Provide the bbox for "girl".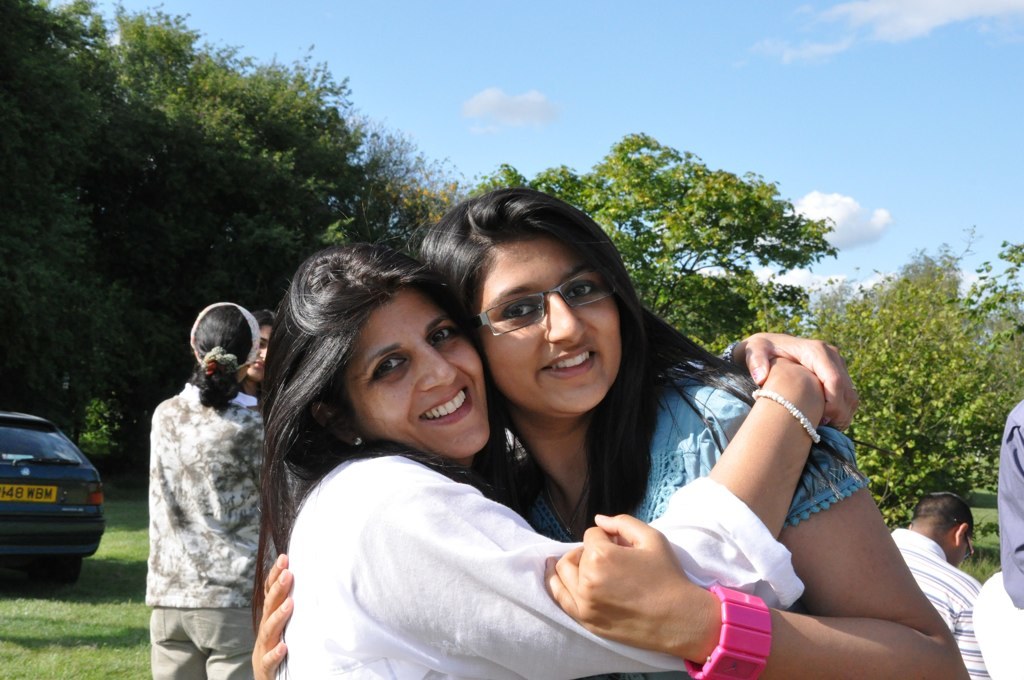
(250, 180, 972, 679).
